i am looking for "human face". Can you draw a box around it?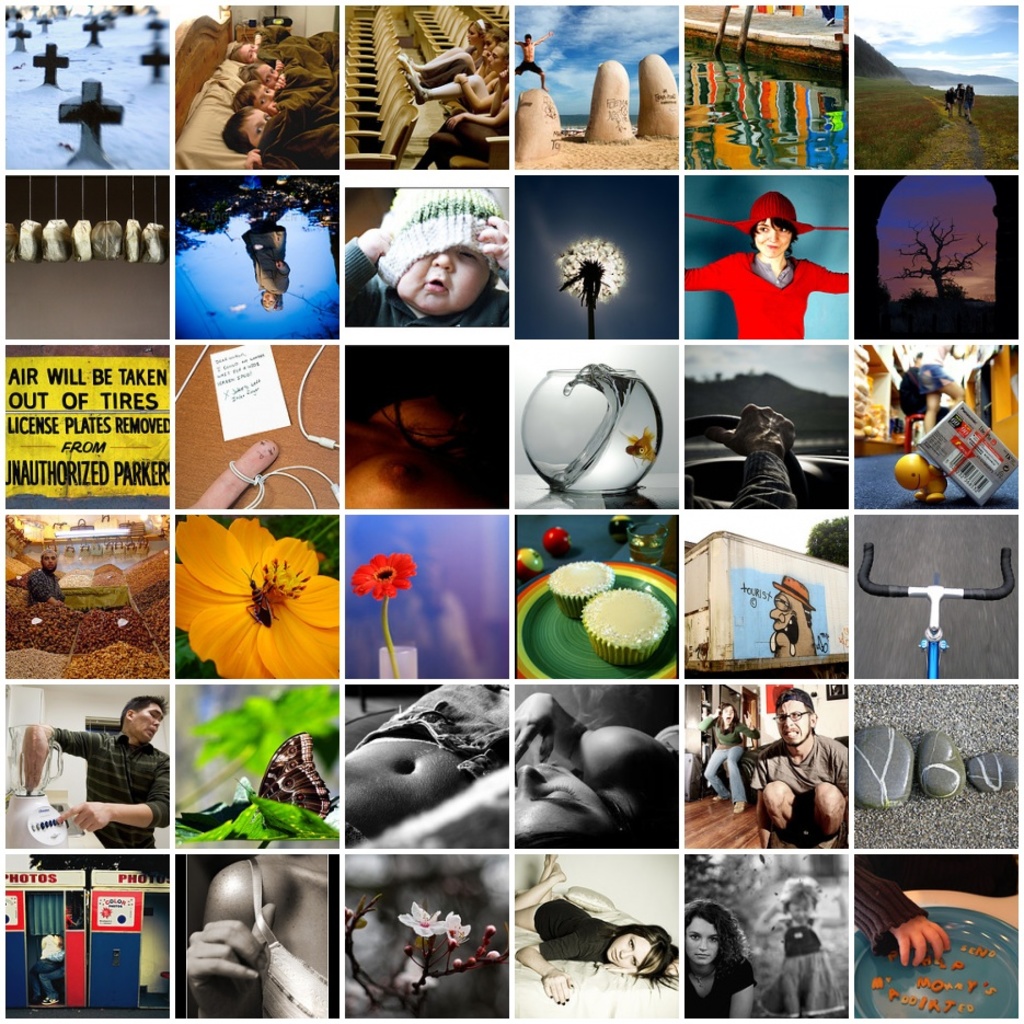
Sure, the bounding box is <bbox>131, 706, 160, 738</bbox>.
